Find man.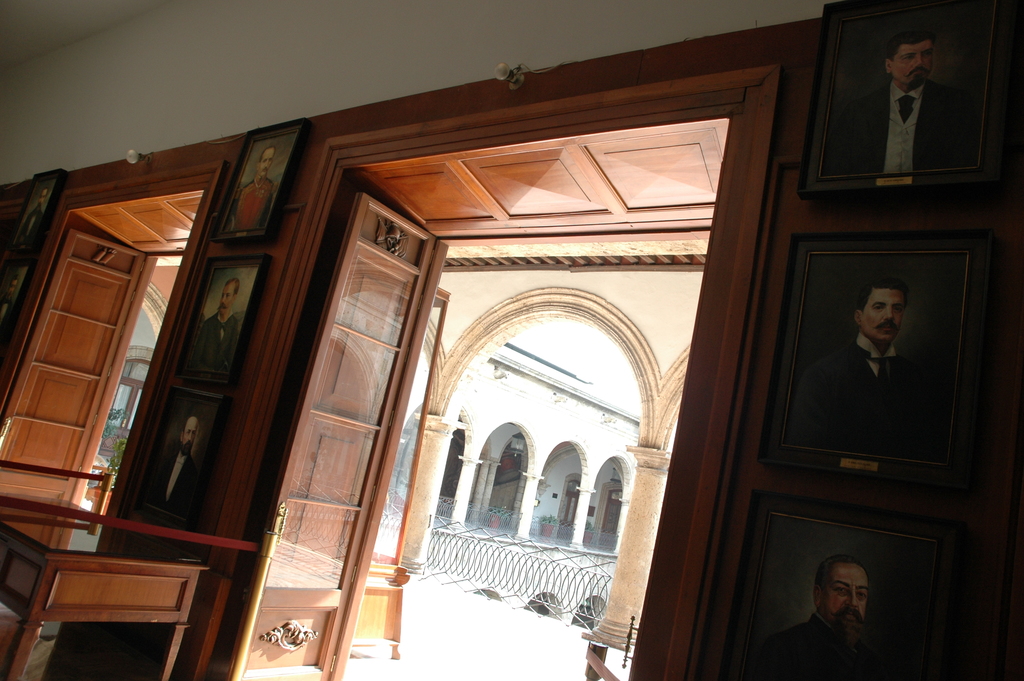
rect(820, 35, 977, 180).
